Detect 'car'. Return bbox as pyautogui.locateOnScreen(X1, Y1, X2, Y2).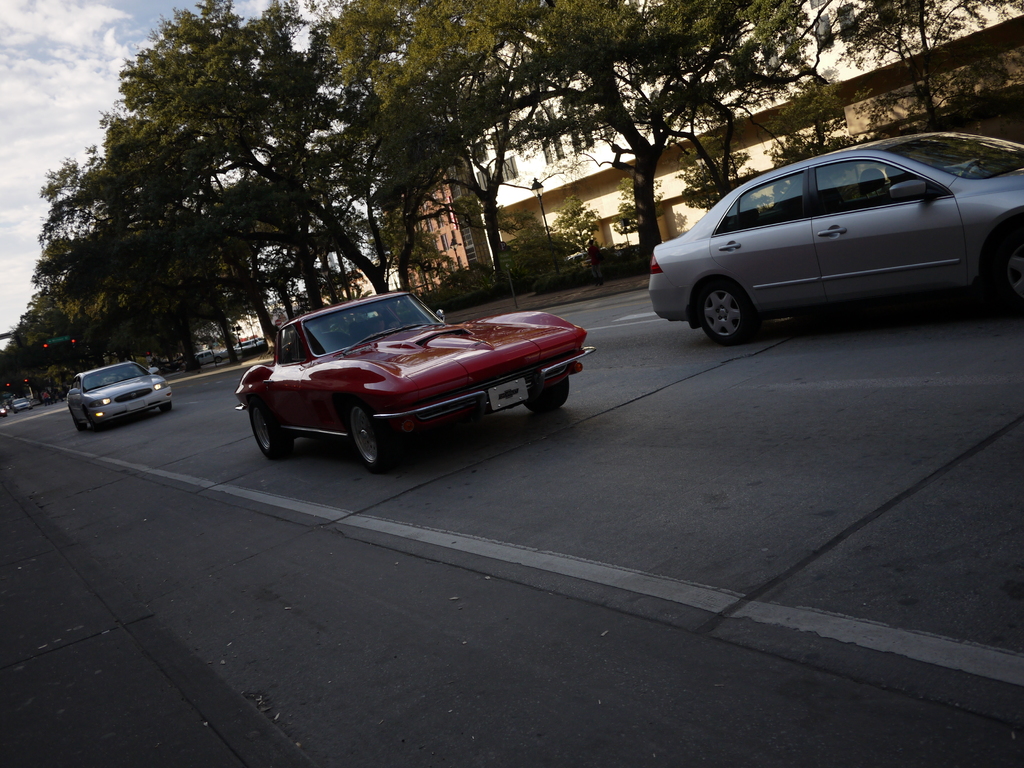
pyautogui.locateOnScreen(66, 359, 172, 435).
